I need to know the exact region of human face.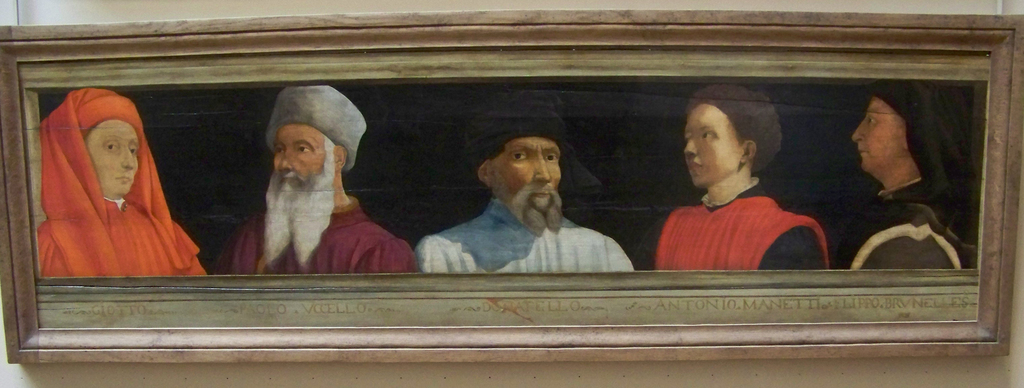
Region: 852:95:902:170.
